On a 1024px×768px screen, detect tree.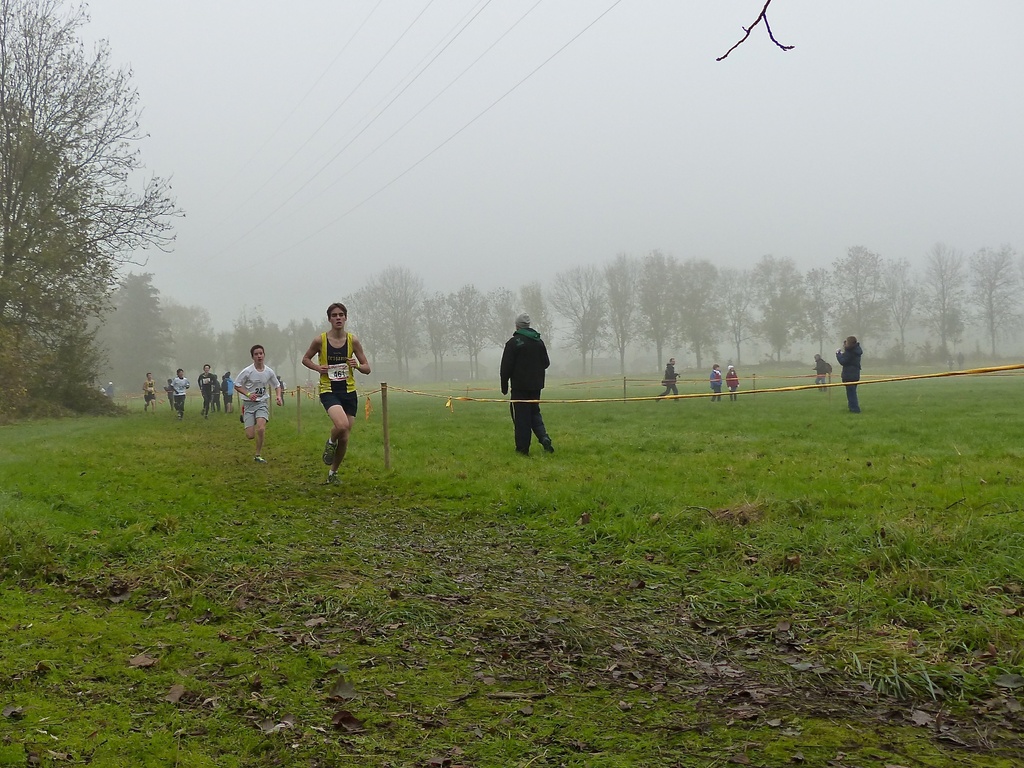
<region>759, 259, 803, 359</region>.
